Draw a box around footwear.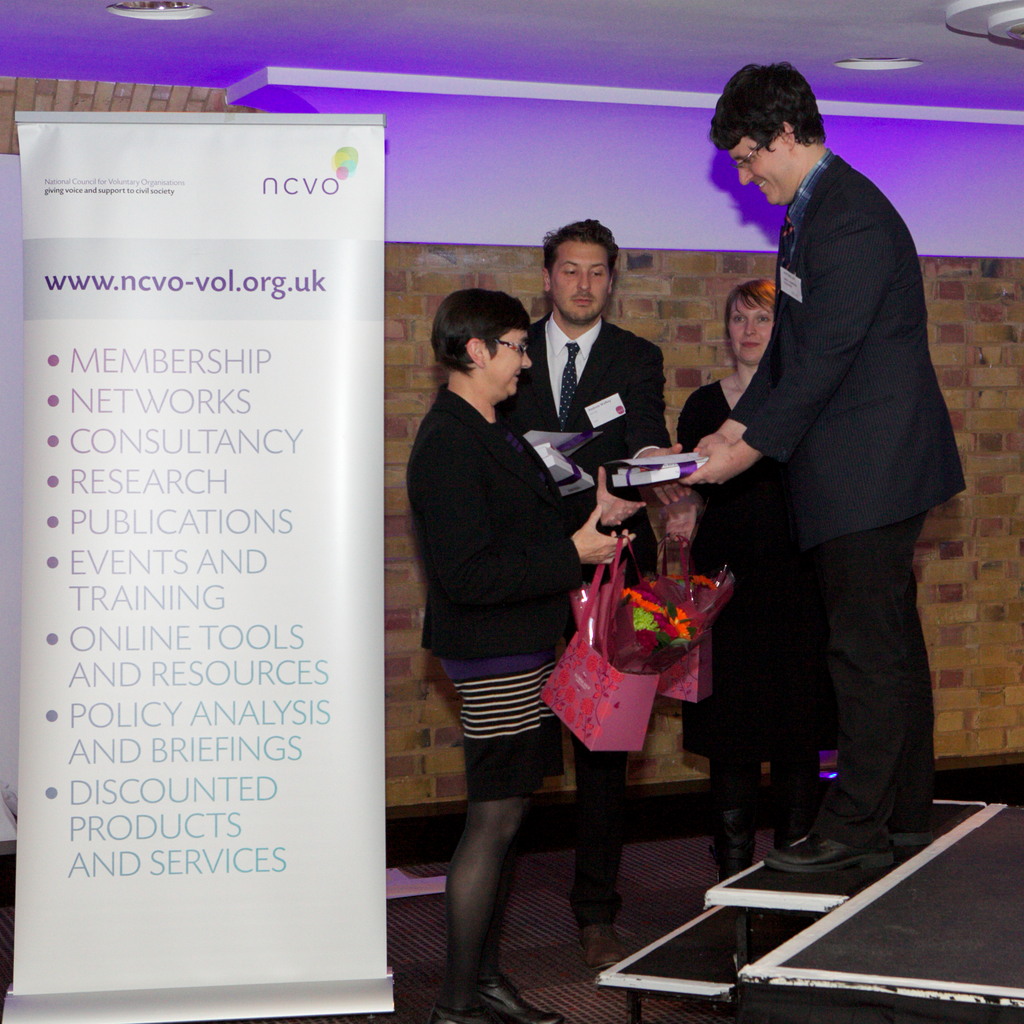
l=417, t=988, r=526, b=1023.
